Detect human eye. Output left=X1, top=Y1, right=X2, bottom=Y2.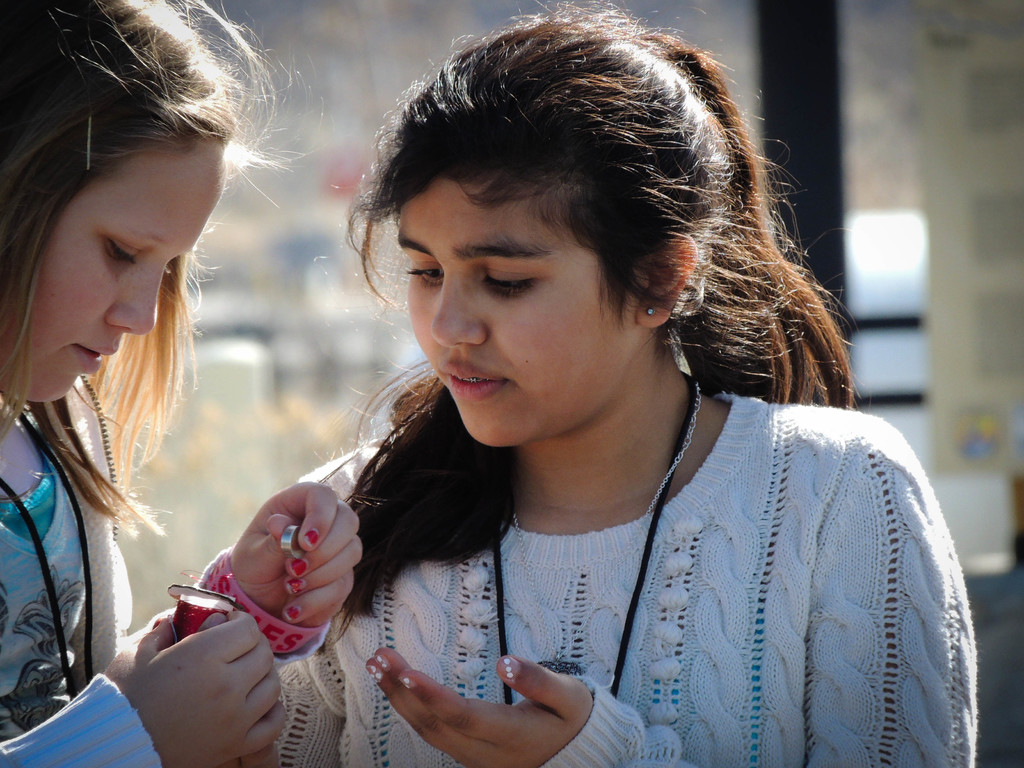
left=483, top=261, right=540, bottom=303.
